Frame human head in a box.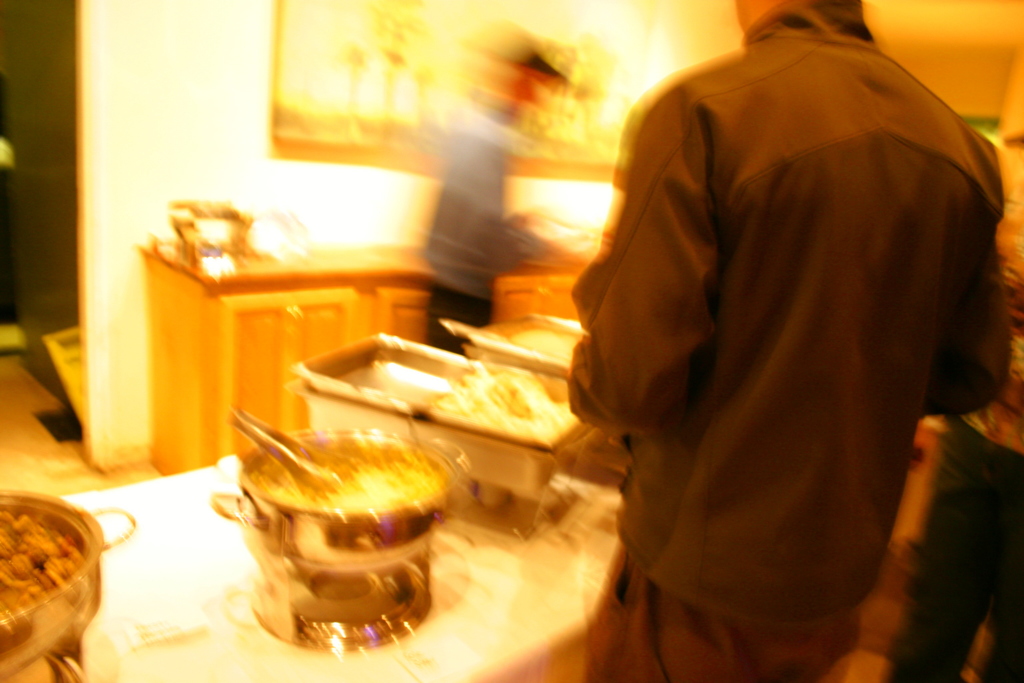
<bbox>735, 0, 861, 33</bbox>.
